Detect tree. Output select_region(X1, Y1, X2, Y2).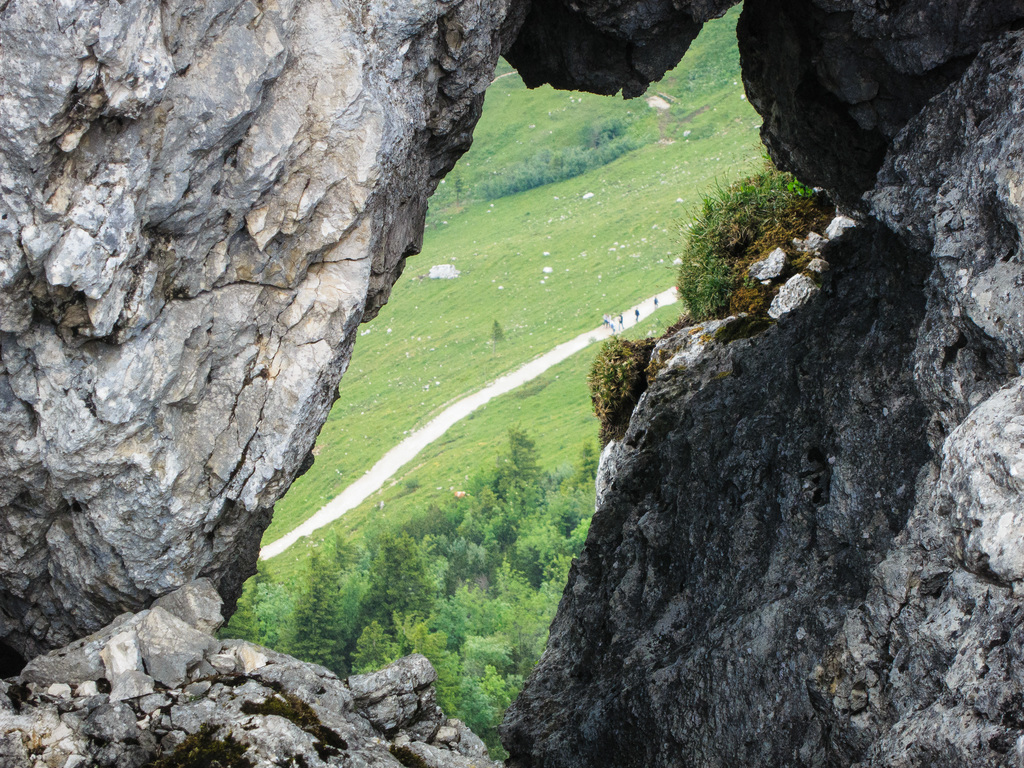
select_region(420, 590, 461, 659).
